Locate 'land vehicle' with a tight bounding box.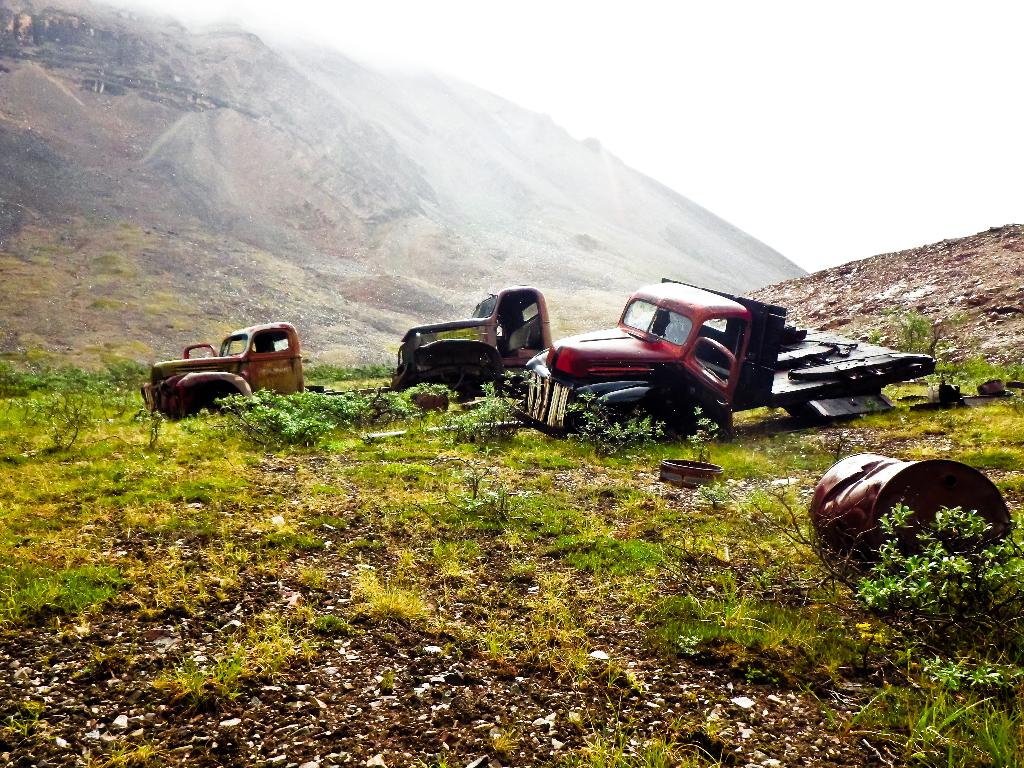
<bbox>154, 311, 315, 408</bbox>.
